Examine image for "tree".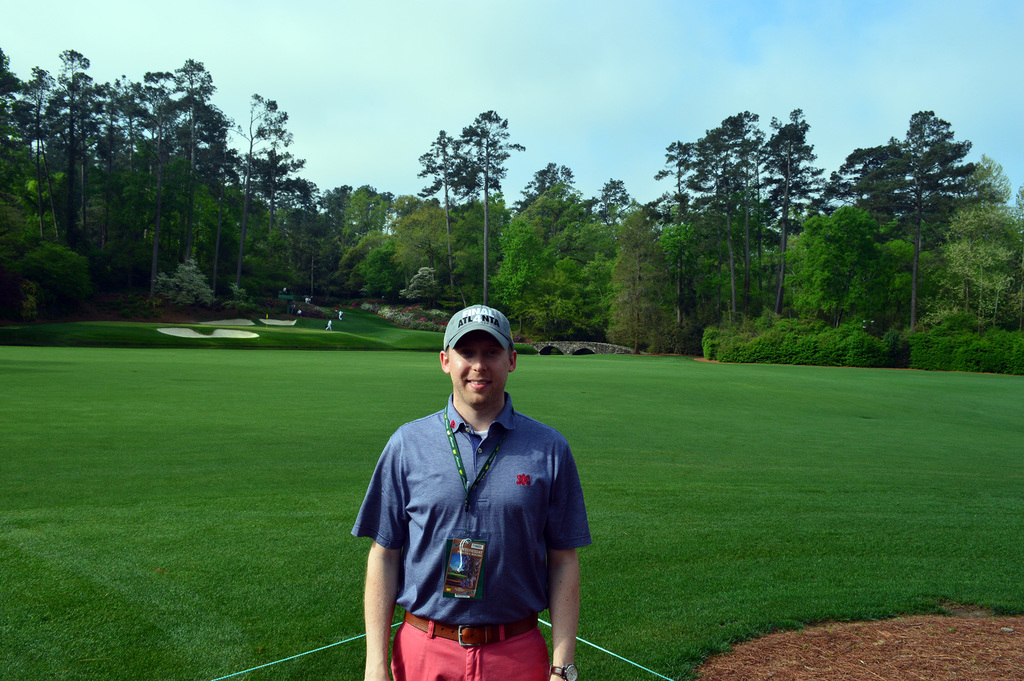
Examination result: <region>452, 111, 521, 307</region>.
